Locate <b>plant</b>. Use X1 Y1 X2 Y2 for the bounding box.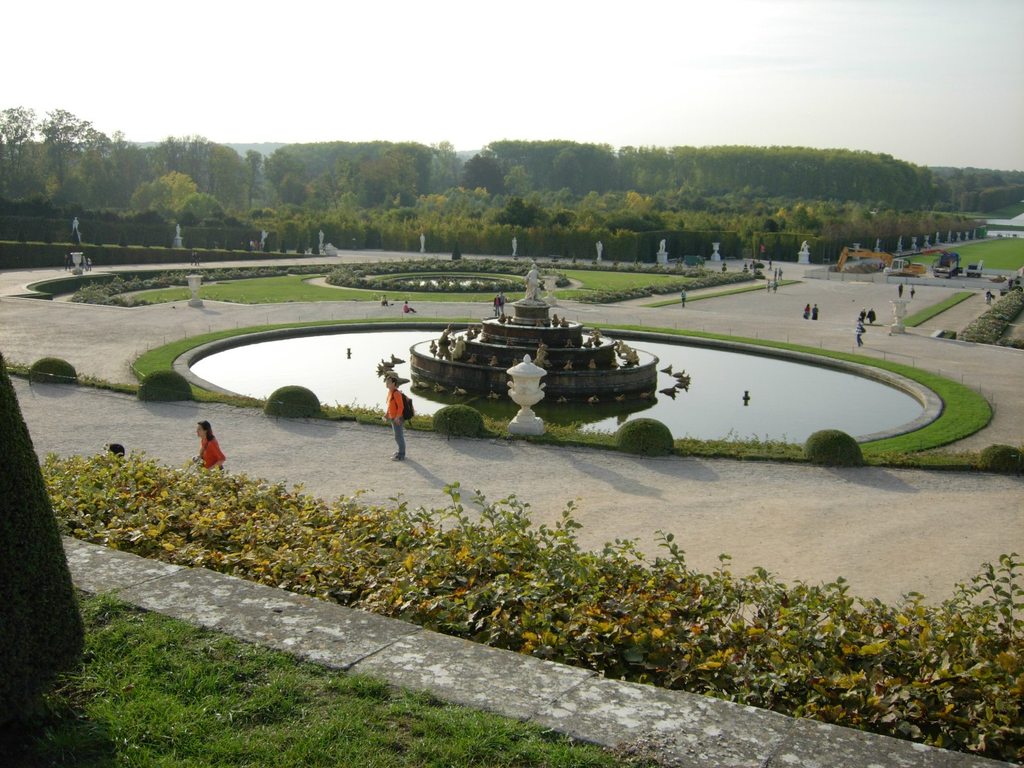
814 425 866 471.
